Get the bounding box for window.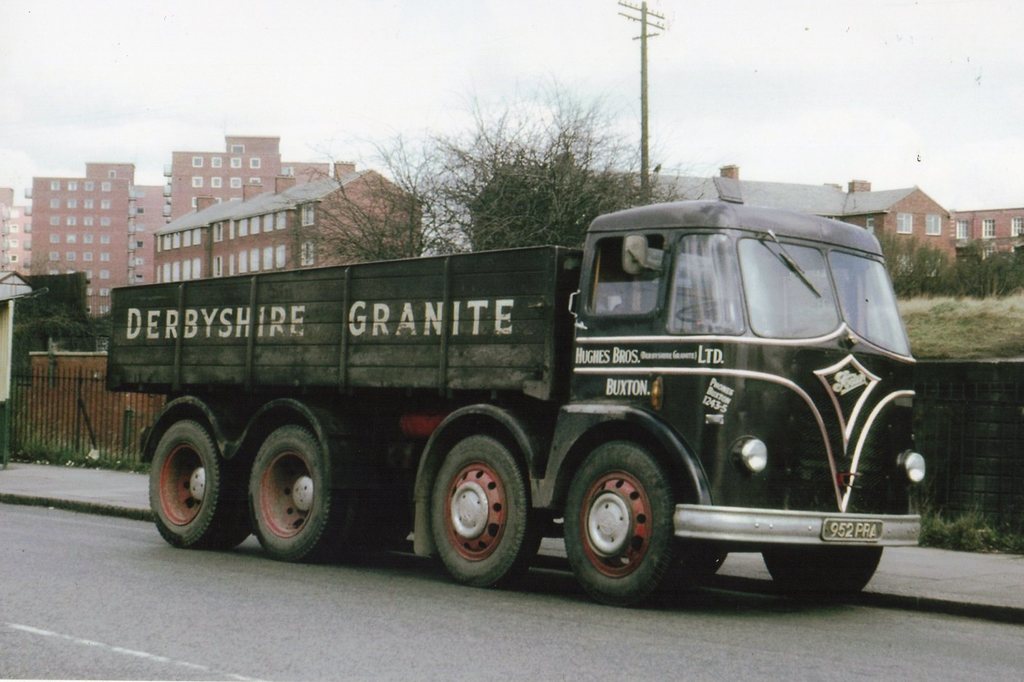
l=50, t=234, r=60, b=244.
